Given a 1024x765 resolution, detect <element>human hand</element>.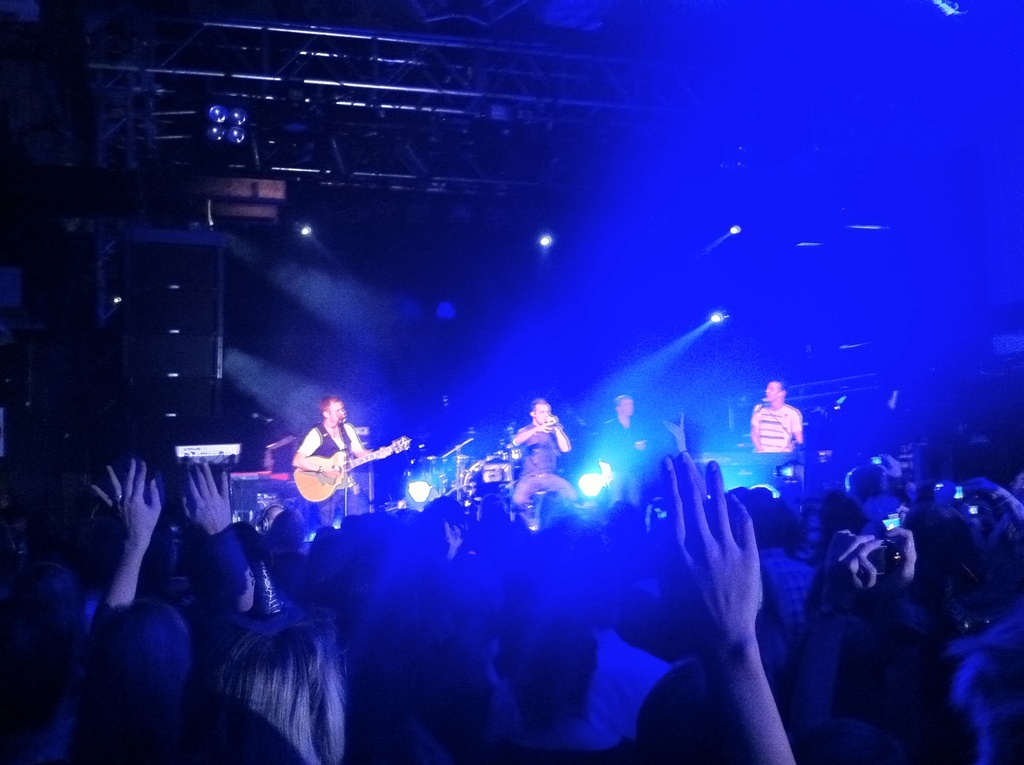
bbox=[824, 526, 887, 600].
